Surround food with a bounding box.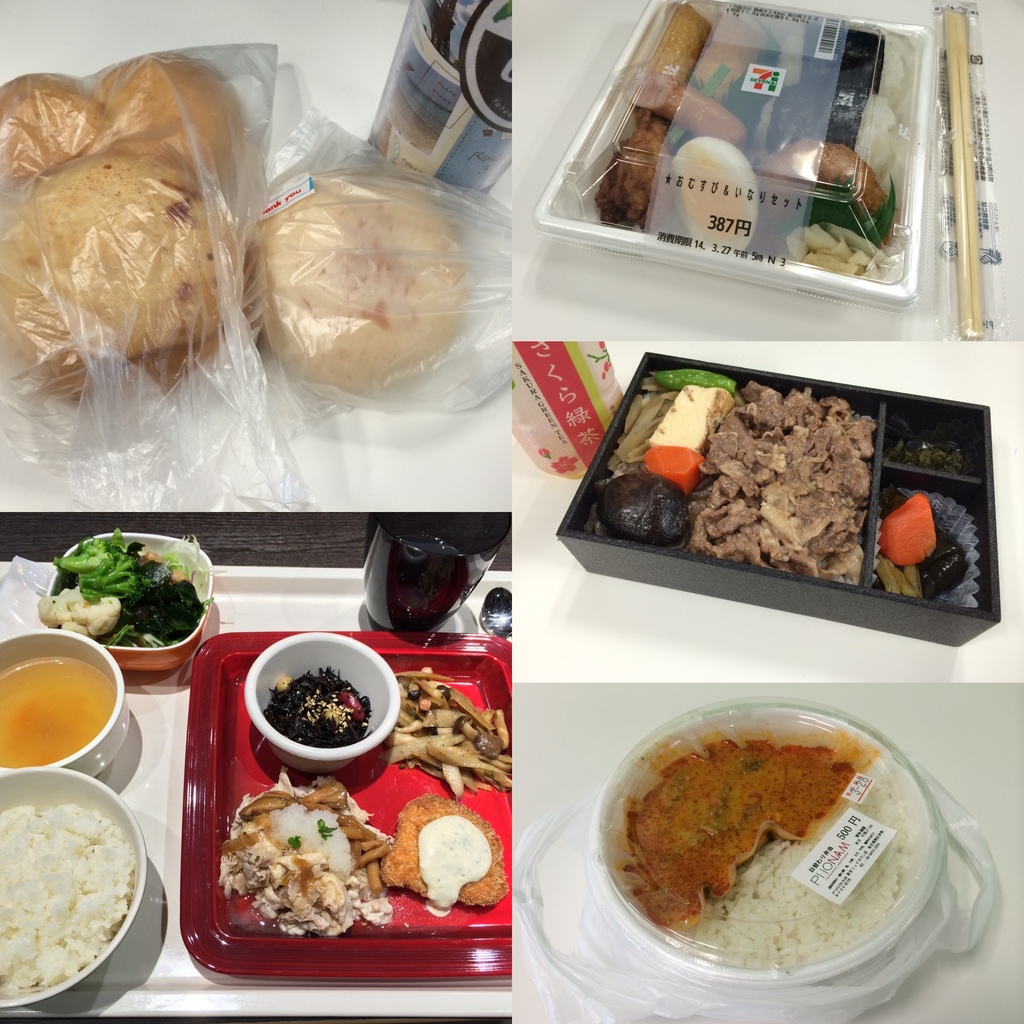
pyautogui.locateOnScreen(884, 433, 966, 476).
